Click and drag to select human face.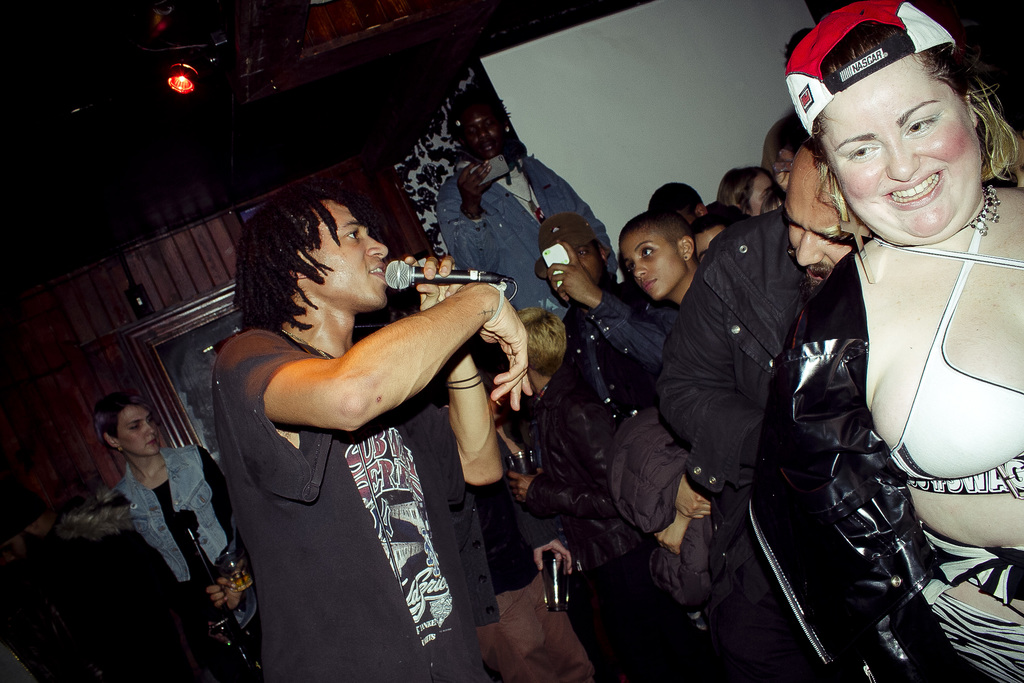
Selection: bbox=(575, 244, 604, 284).
